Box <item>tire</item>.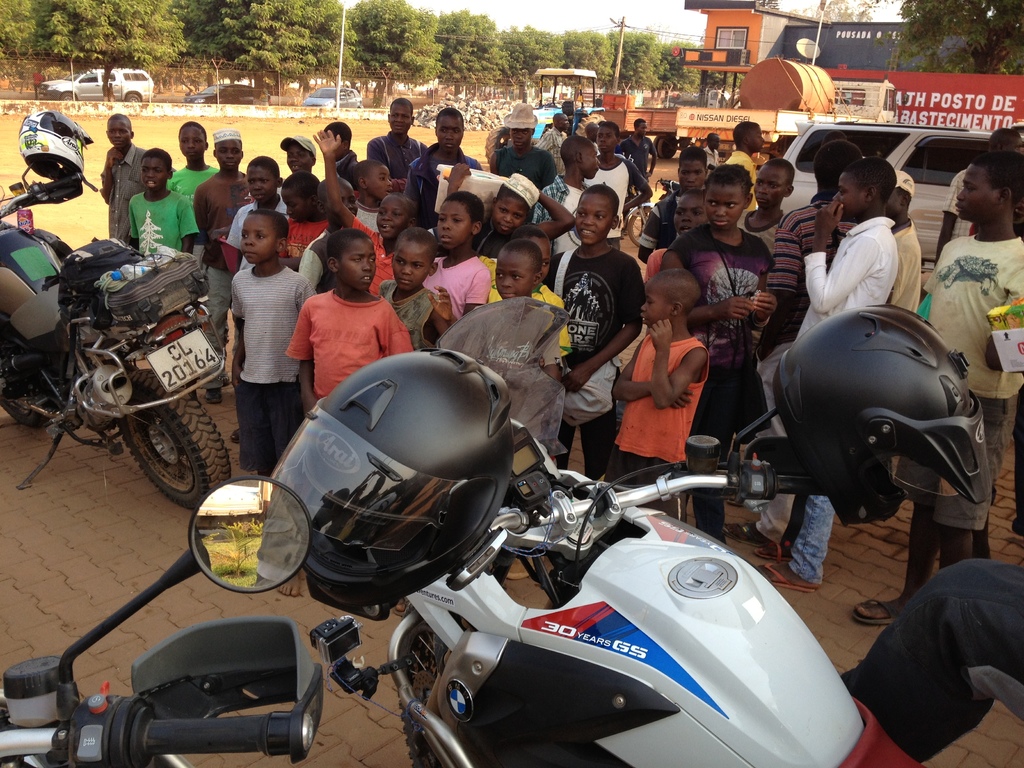
x1=655, y1=136, x2=678, y2=158.
